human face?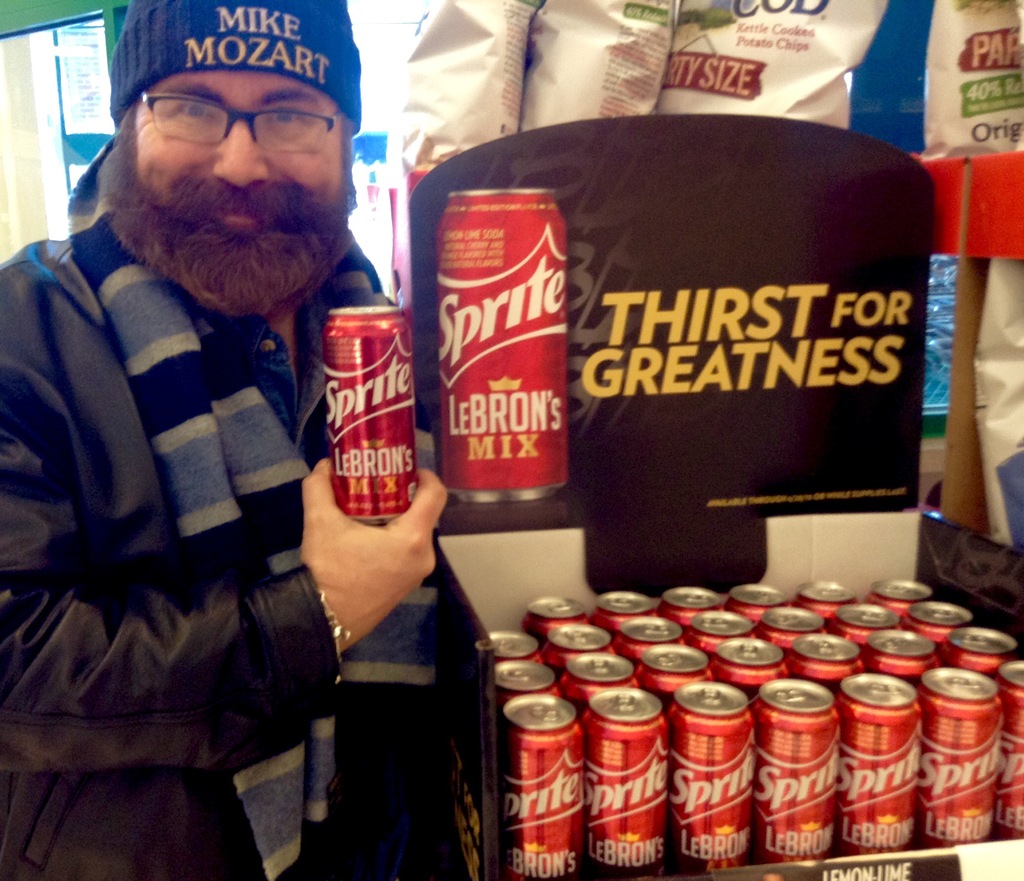
(122, 71, 344, 283)
